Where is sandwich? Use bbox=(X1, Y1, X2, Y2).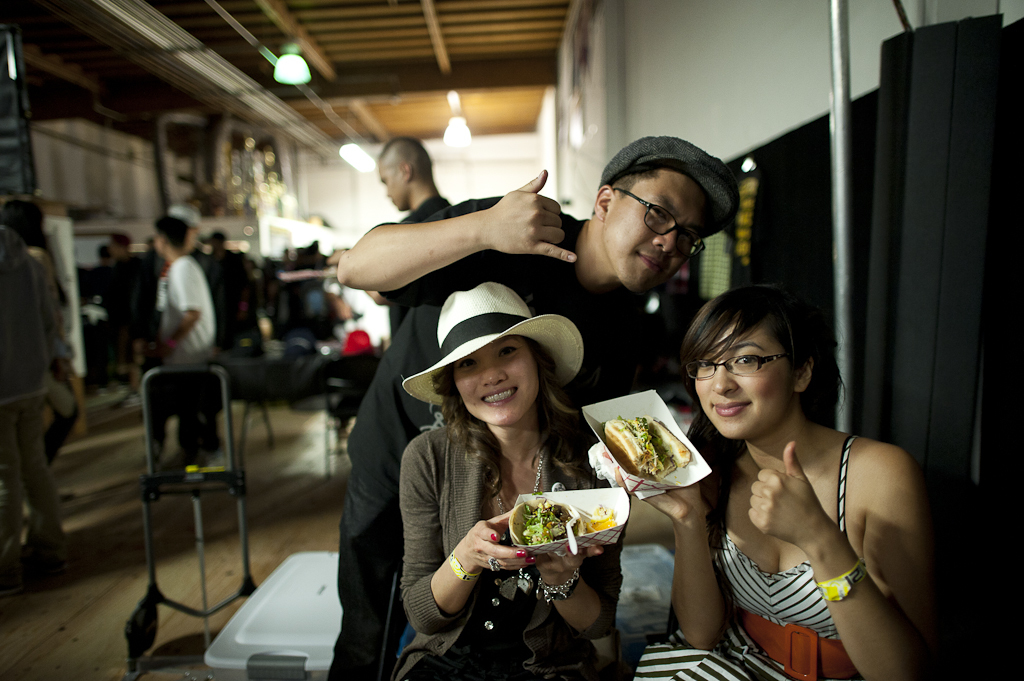
bbox=(597, 410, 698, 485).
